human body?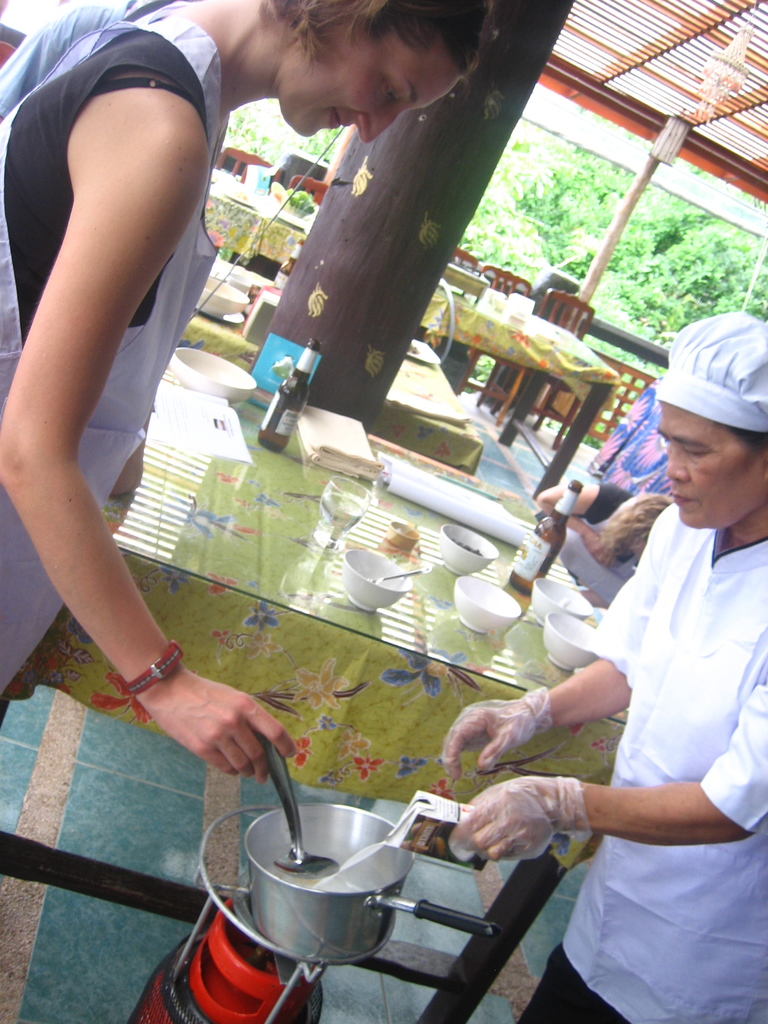
pyautogui.locateOnScreen(0, 0, 143, 116)
